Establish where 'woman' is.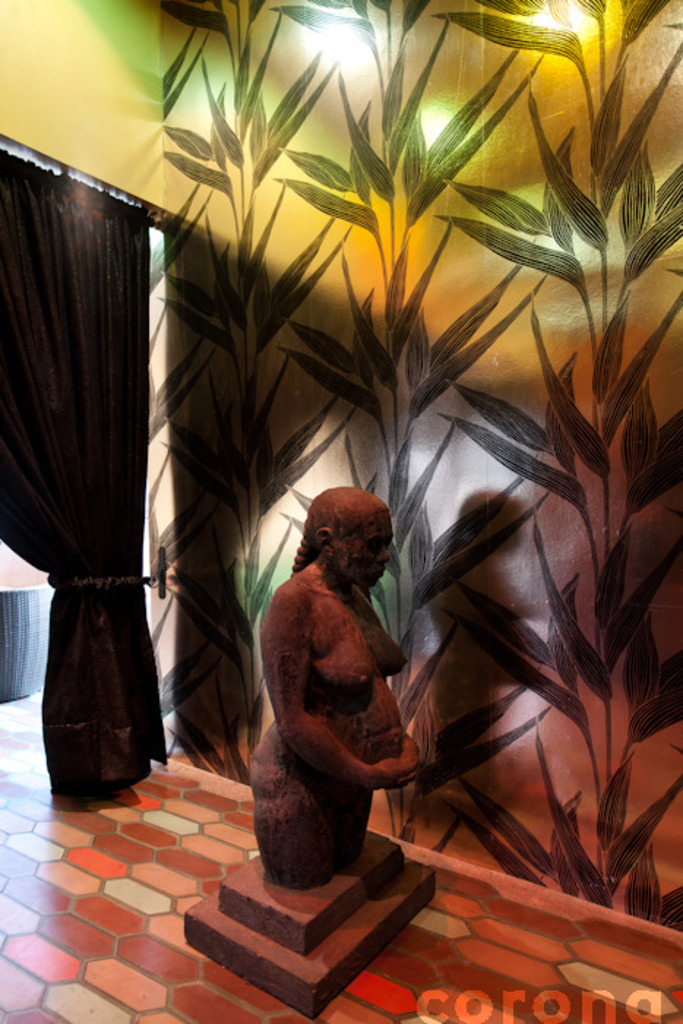
Established at [254,470,453,882].
